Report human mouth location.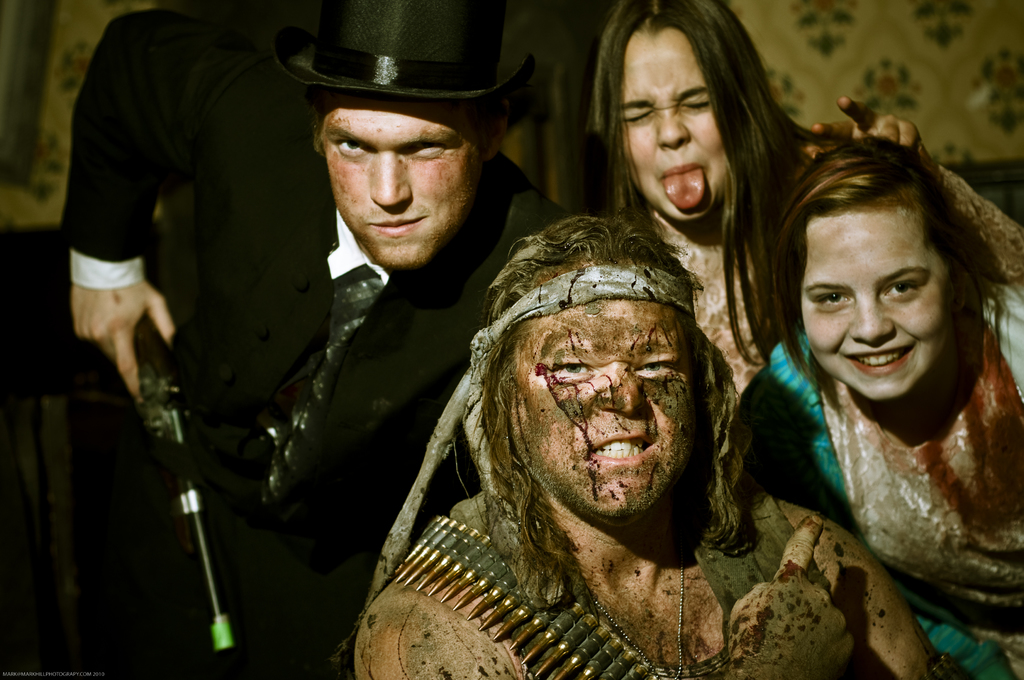
Report: 589/430/653/462.
